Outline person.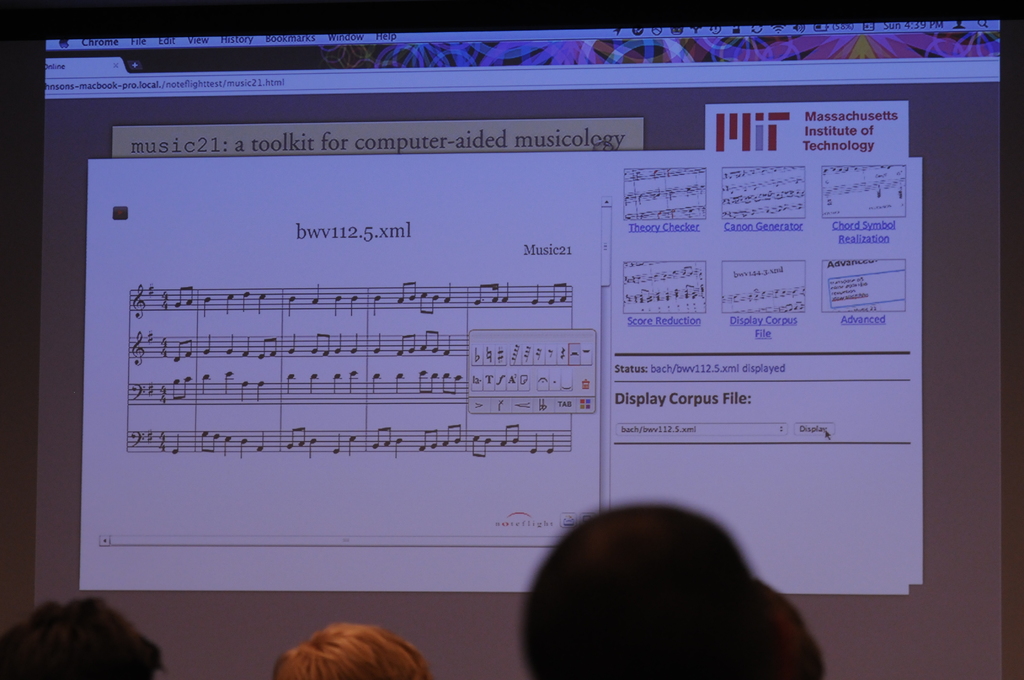
Outline: locate(269, 624, 436, 679).
